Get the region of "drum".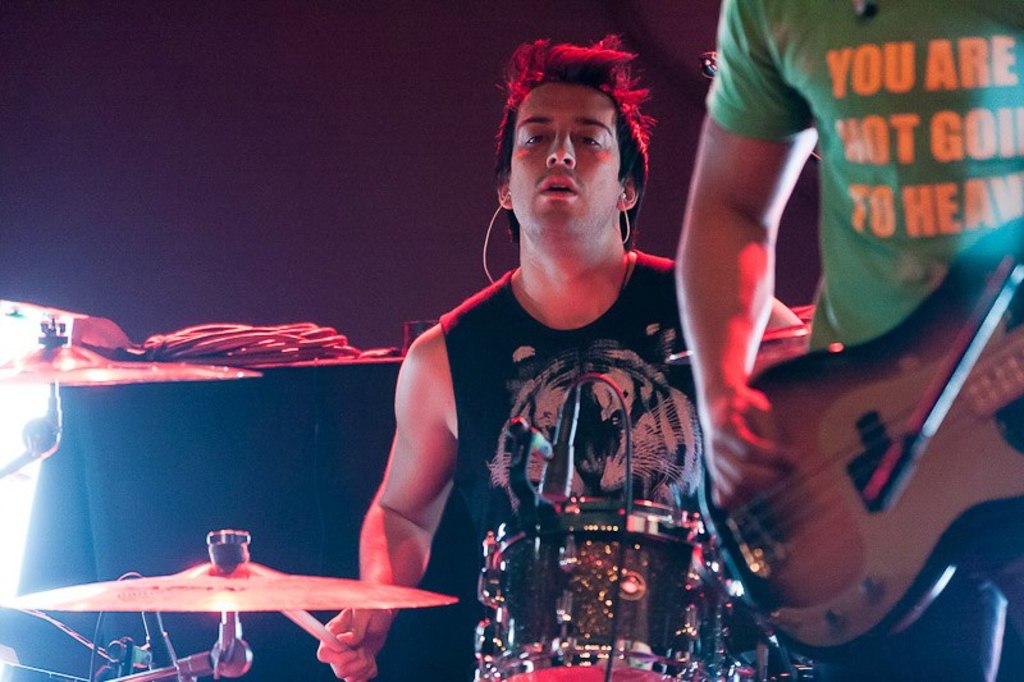
475:499:785:681.
